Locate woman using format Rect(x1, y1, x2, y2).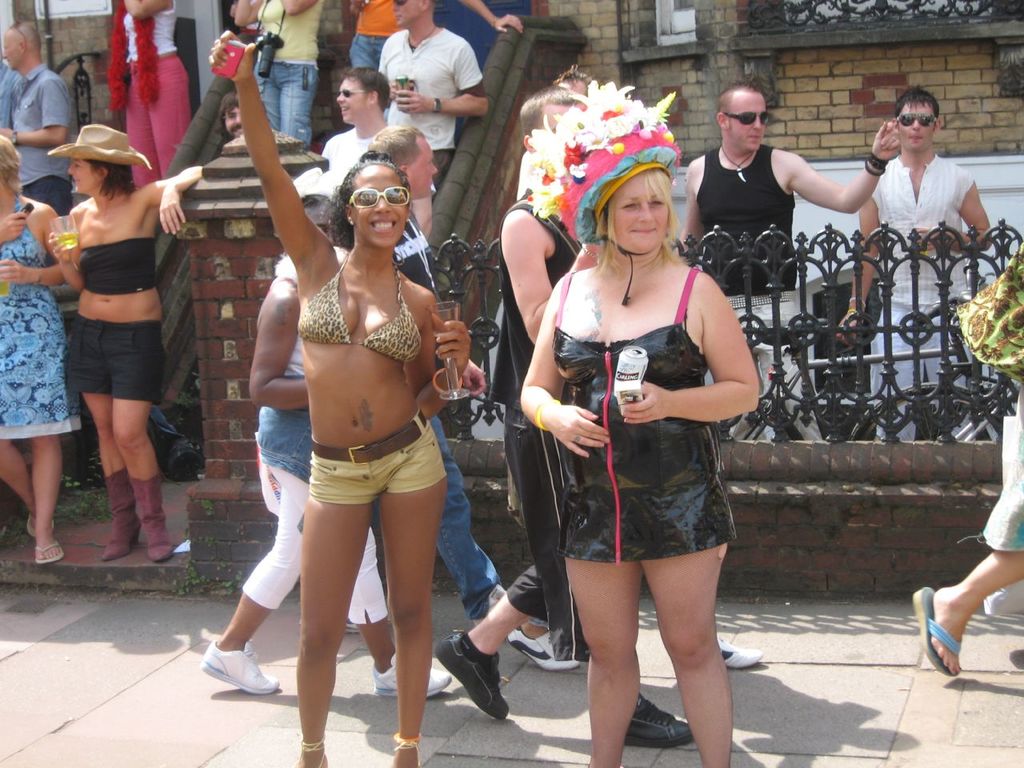
Rect(0, 135, 71, 570).
